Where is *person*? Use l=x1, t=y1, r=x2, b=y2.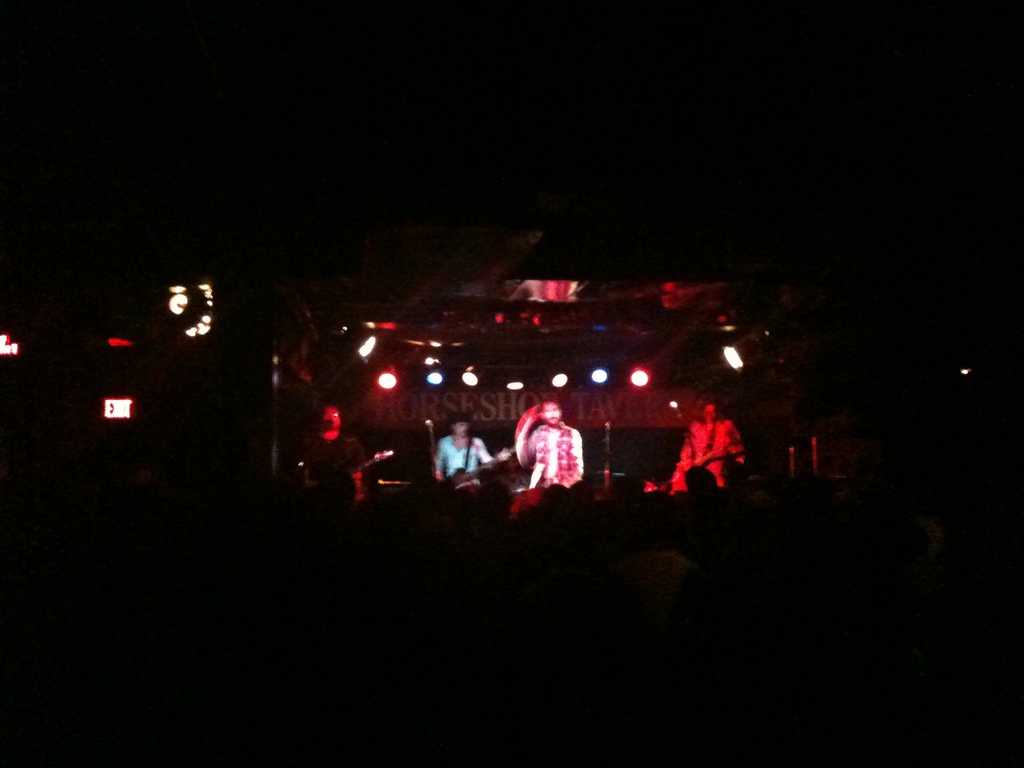
l=435, t=413, r=506, b=478.
